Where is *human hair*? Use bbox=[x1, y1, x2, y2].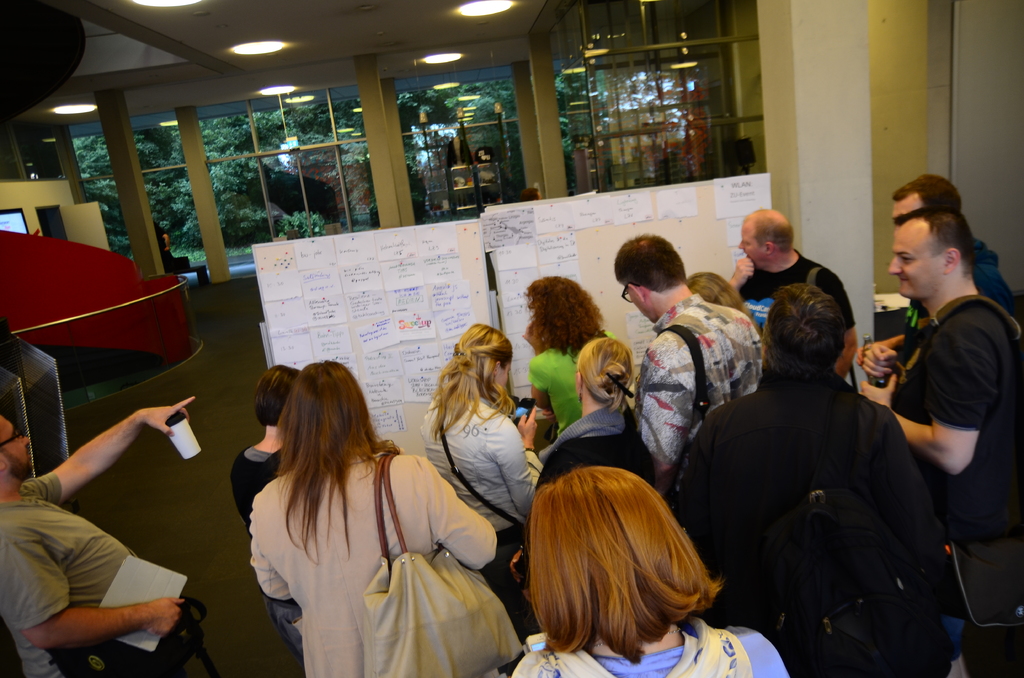
bbox=[740, 207, 794, 257].
